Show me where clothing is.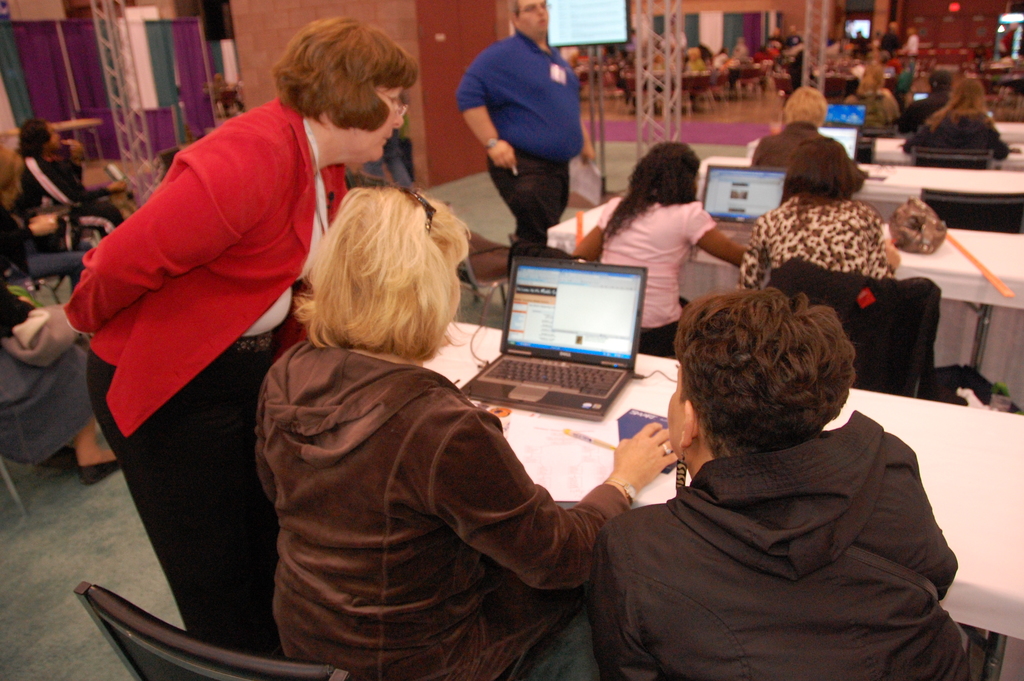
clothing is at box=[748, 120, 815, 176].
